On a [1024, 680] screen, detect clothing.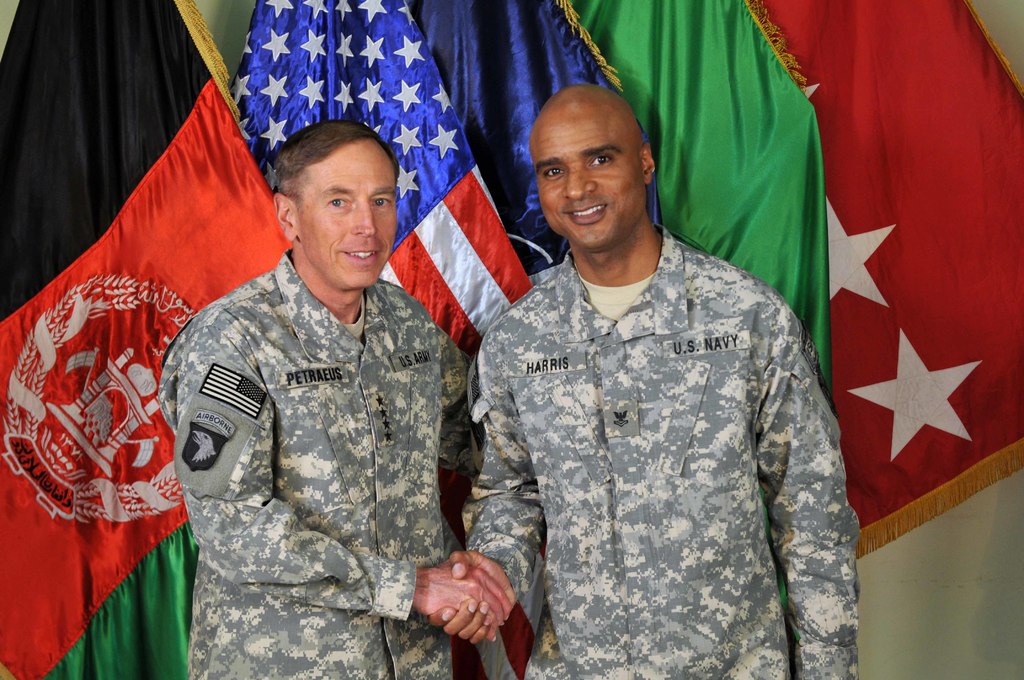
crop(451, 178, 874, 671).
